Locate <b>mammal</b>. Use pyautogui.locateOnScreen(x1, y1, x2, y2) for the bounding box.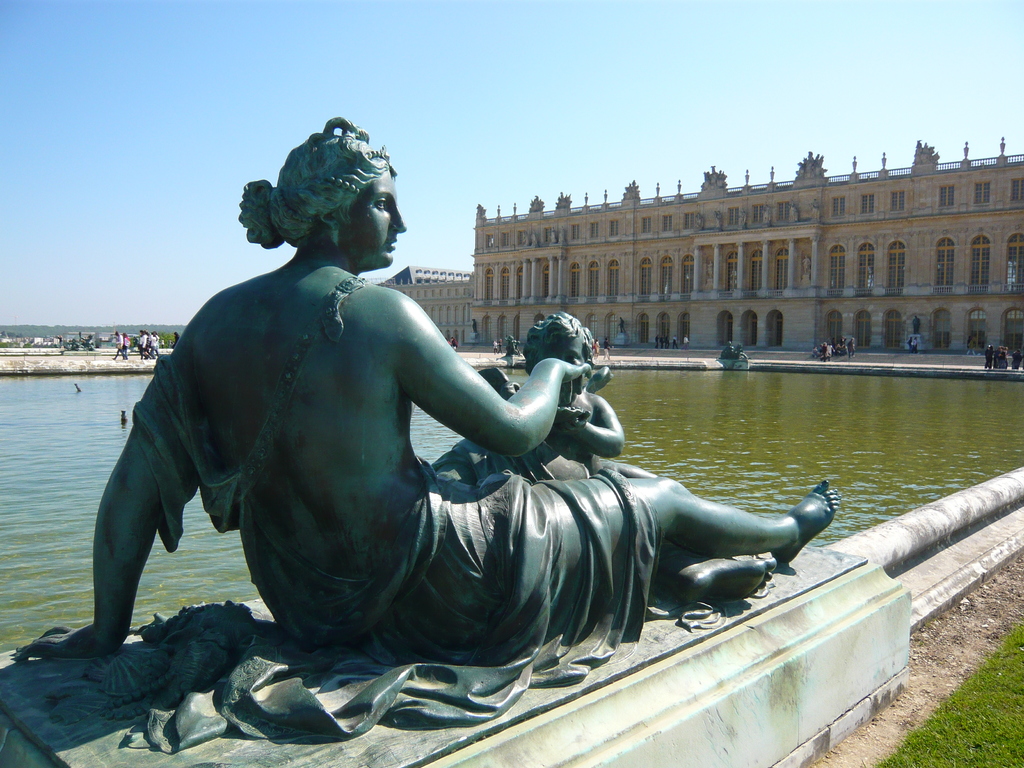
pyautogui.locateOnScreen(908, 337, 910, 346).
